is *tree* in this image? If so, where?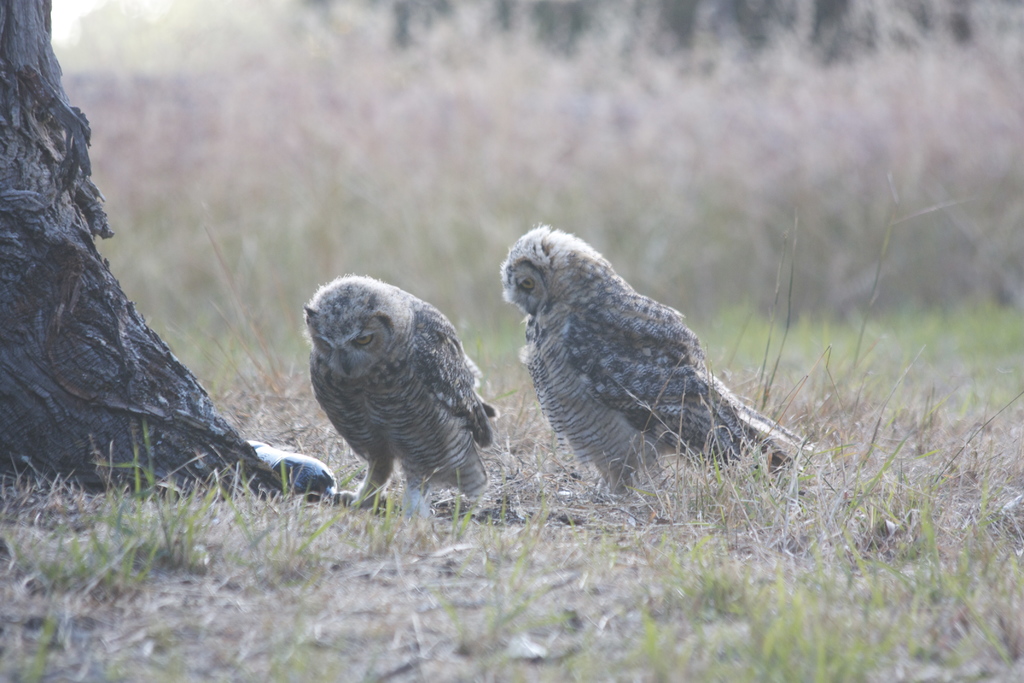
Yes, at {"left": 0, "top": 0, "right": 295, "bottom": 507}.
